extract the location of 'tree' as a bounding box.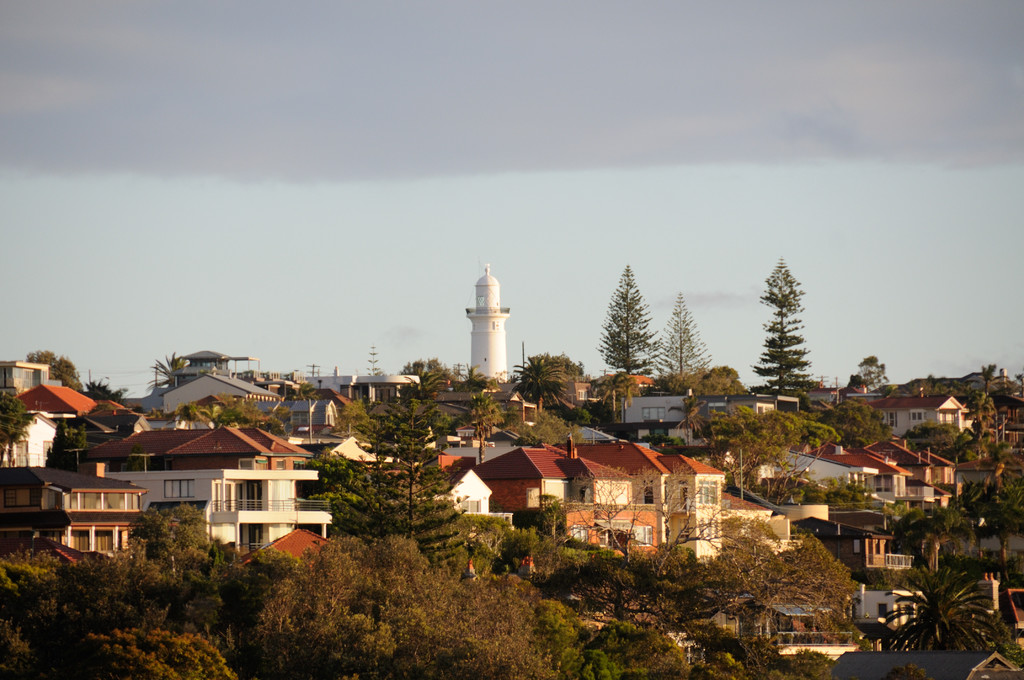
(652, 286, 712, 382).
